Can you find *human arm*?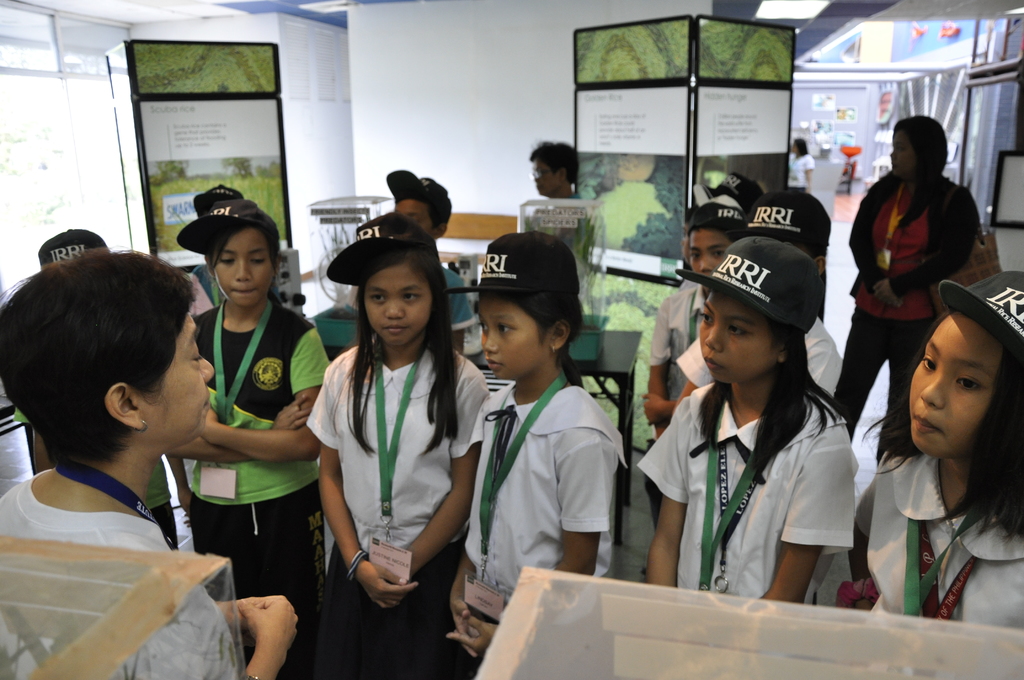
Yes, bounding box: (x1=635, y1=393, x2=670, y2=426).
